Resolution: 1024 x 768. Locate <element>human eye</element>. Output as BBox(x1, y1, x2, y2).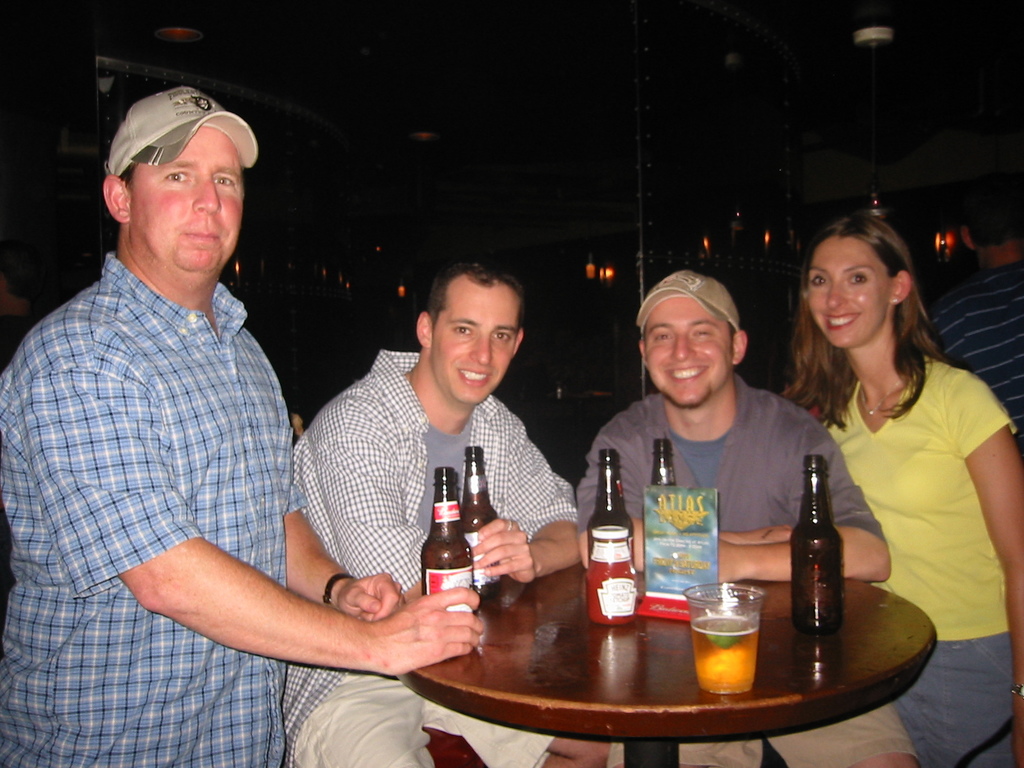
BBox(805, 274, 825, 289).
